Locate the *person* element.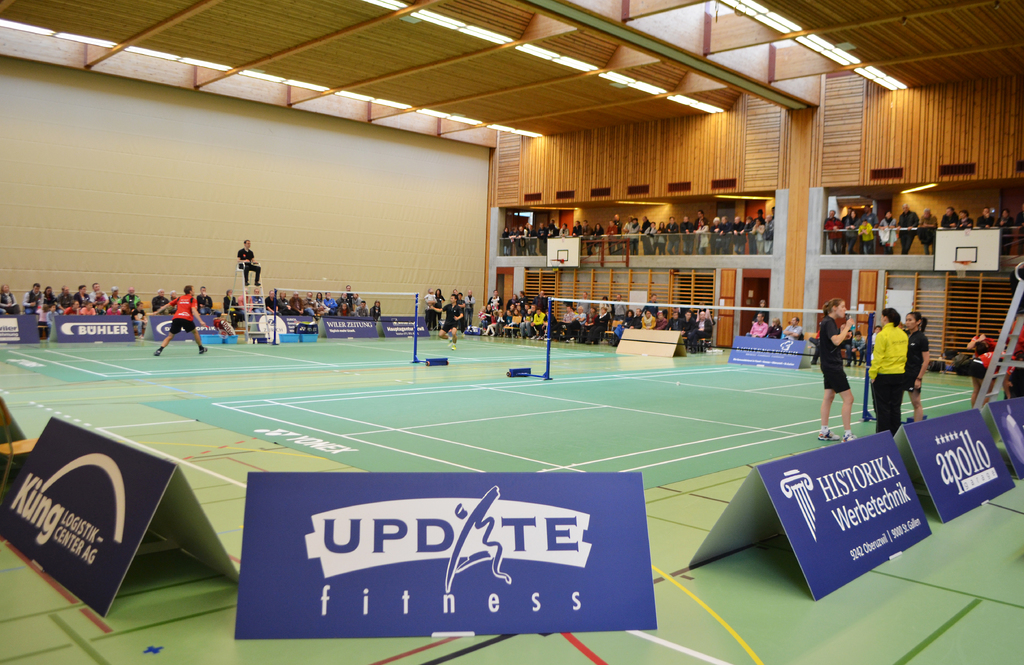
Element bbox: (314,290,327,321).
